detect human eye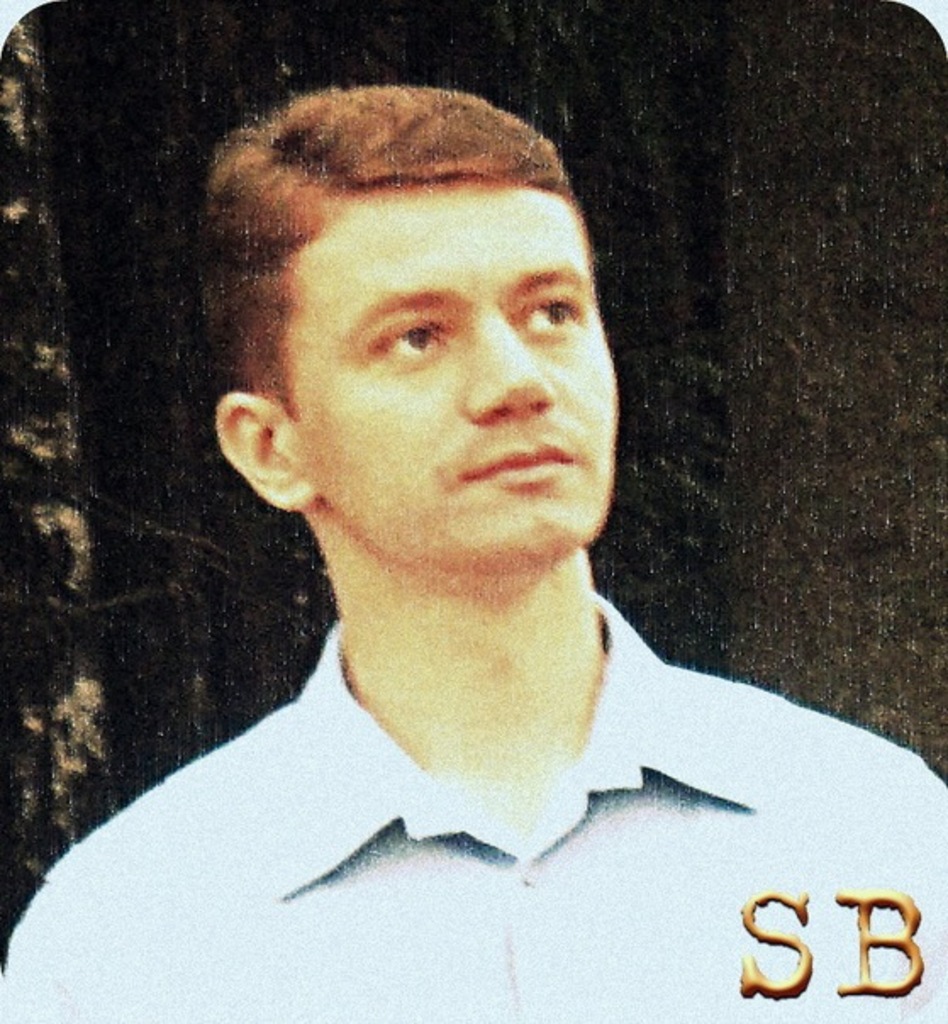
[left=368, top=312, right=448, bottom=365]
